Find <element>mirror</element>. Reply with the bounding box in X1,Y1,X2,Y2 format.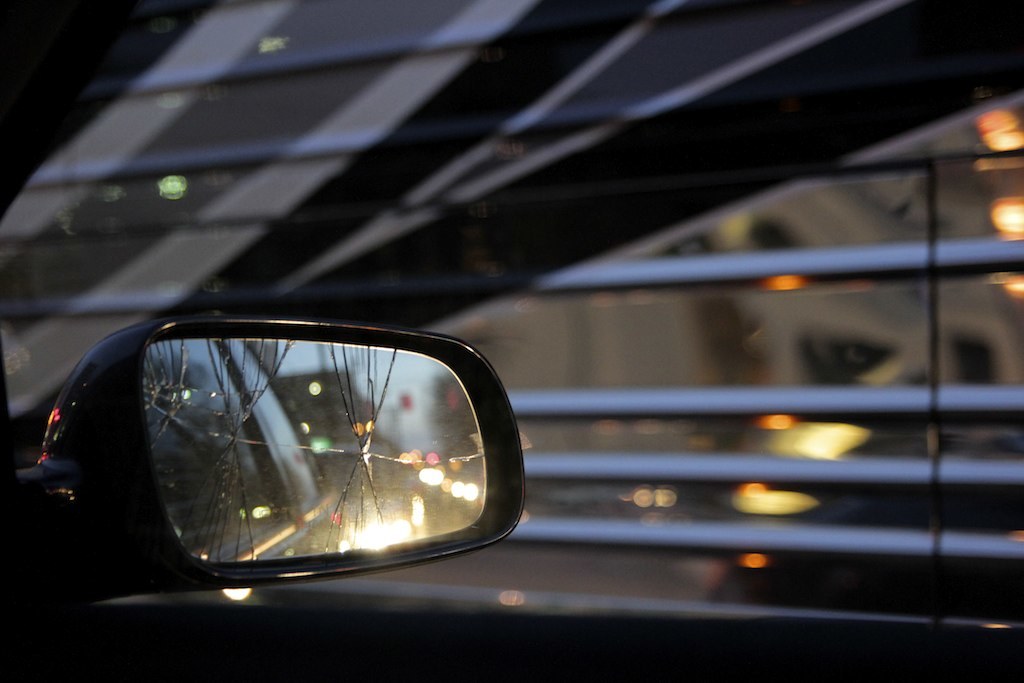
142,338,481,569.
